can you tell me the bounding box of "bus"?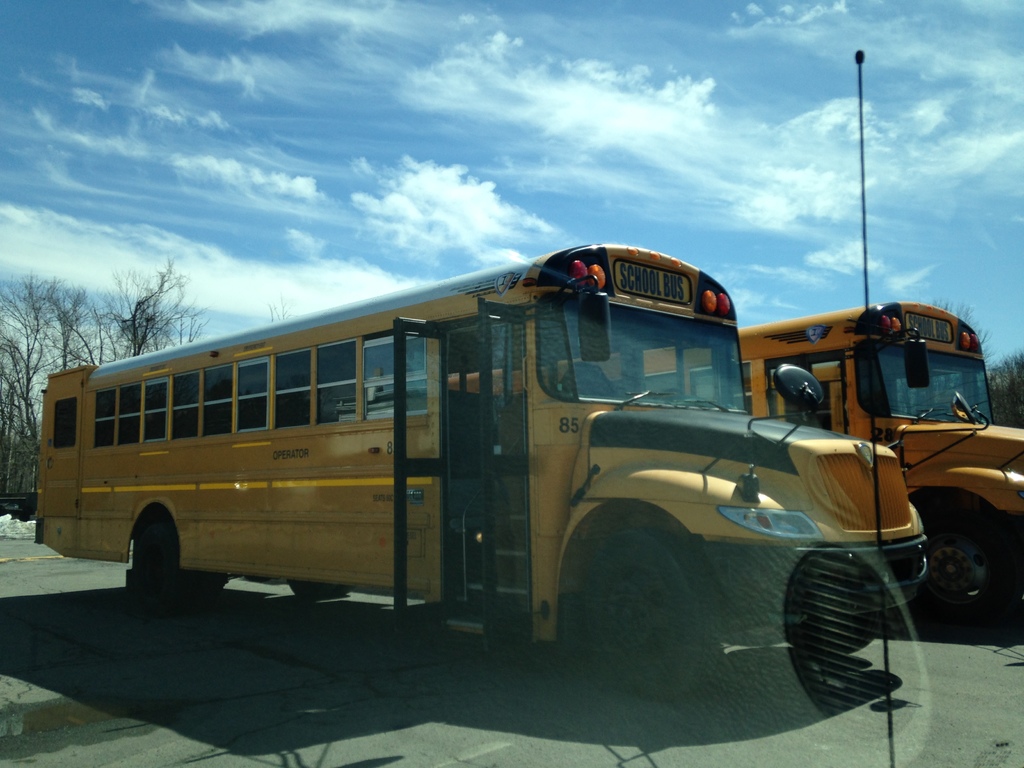
left=440, top=300, right=1023, bottom=630.
